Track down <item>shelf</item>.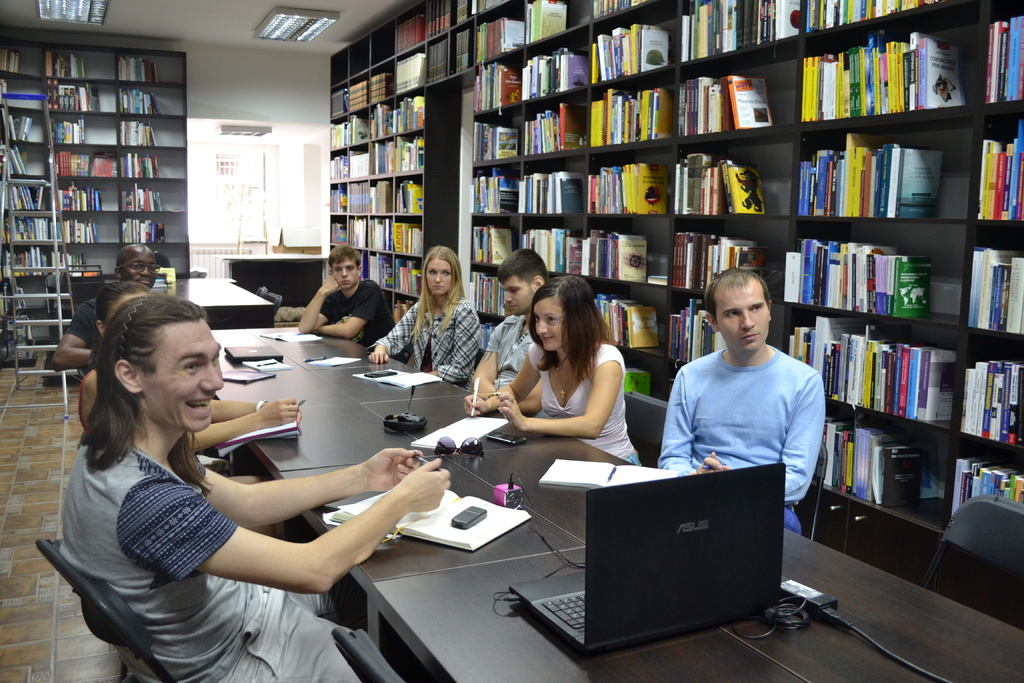
Tracked to {"x1": 393, "y1": 38, "x2": 430, "y2": 94}.
